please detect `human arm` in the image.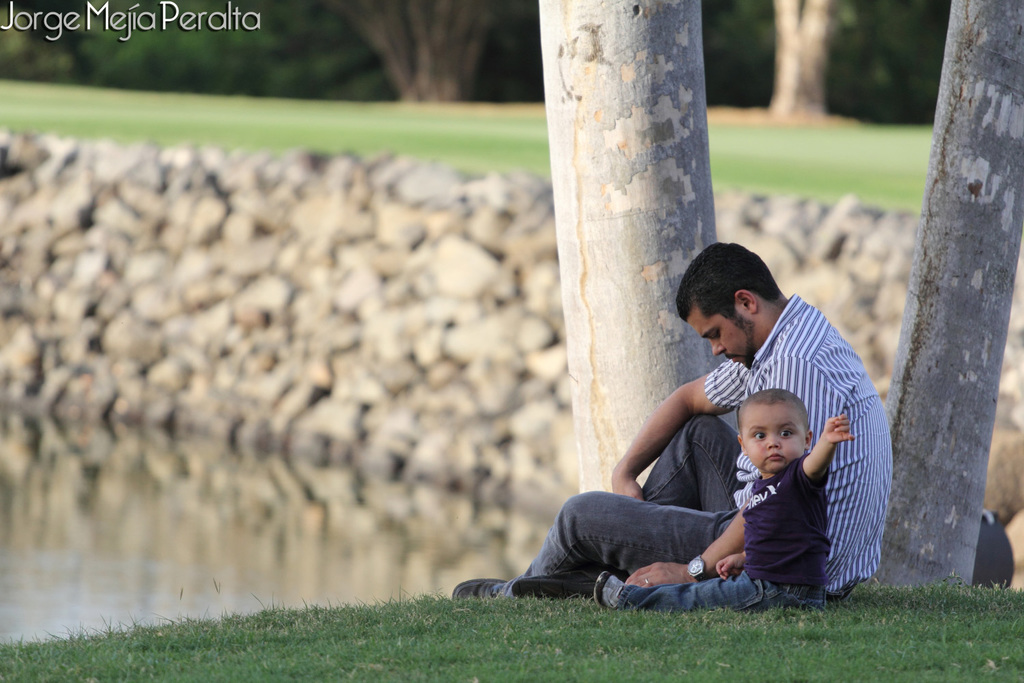
618 507 750 591.
